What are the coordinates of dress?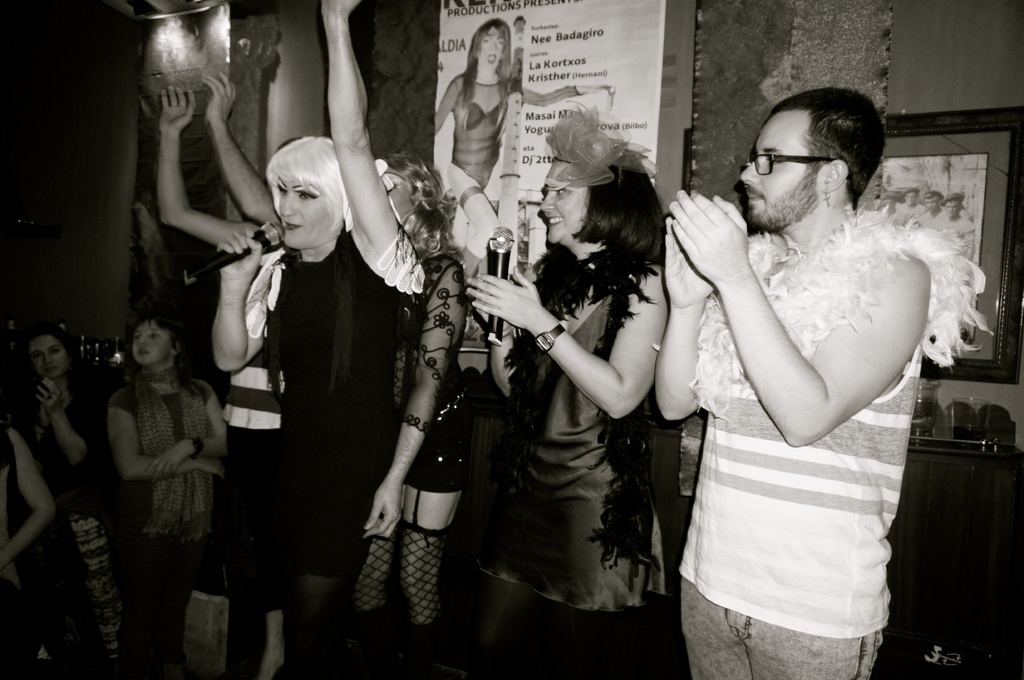
locate(235, 223, 423, 574).
